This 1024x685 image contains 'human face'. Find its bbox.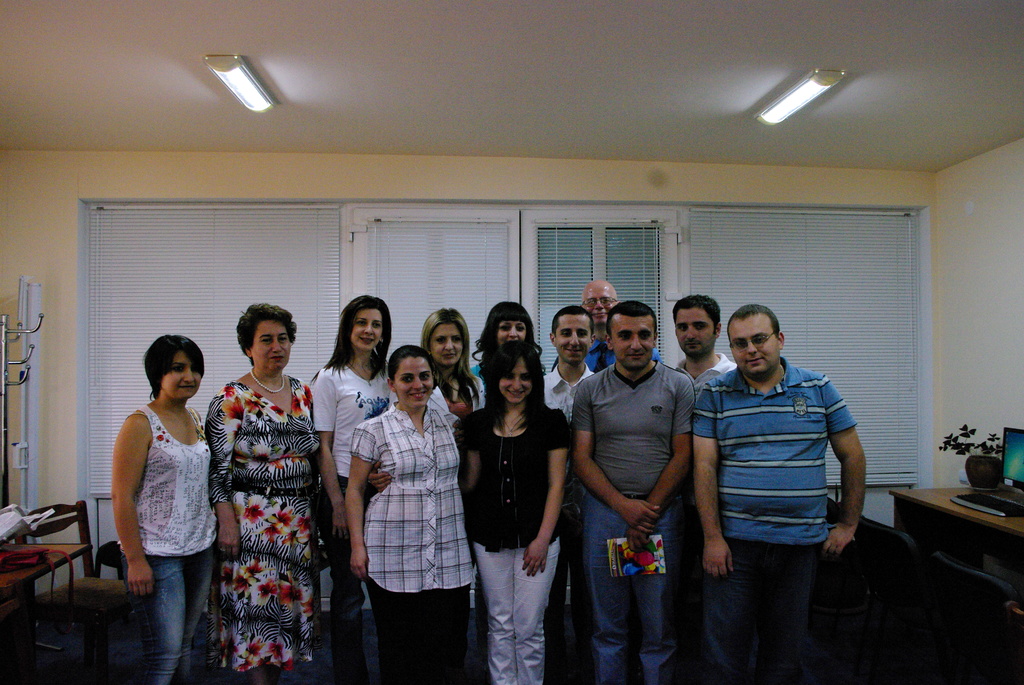
<box>731,312,778,381</box>.
